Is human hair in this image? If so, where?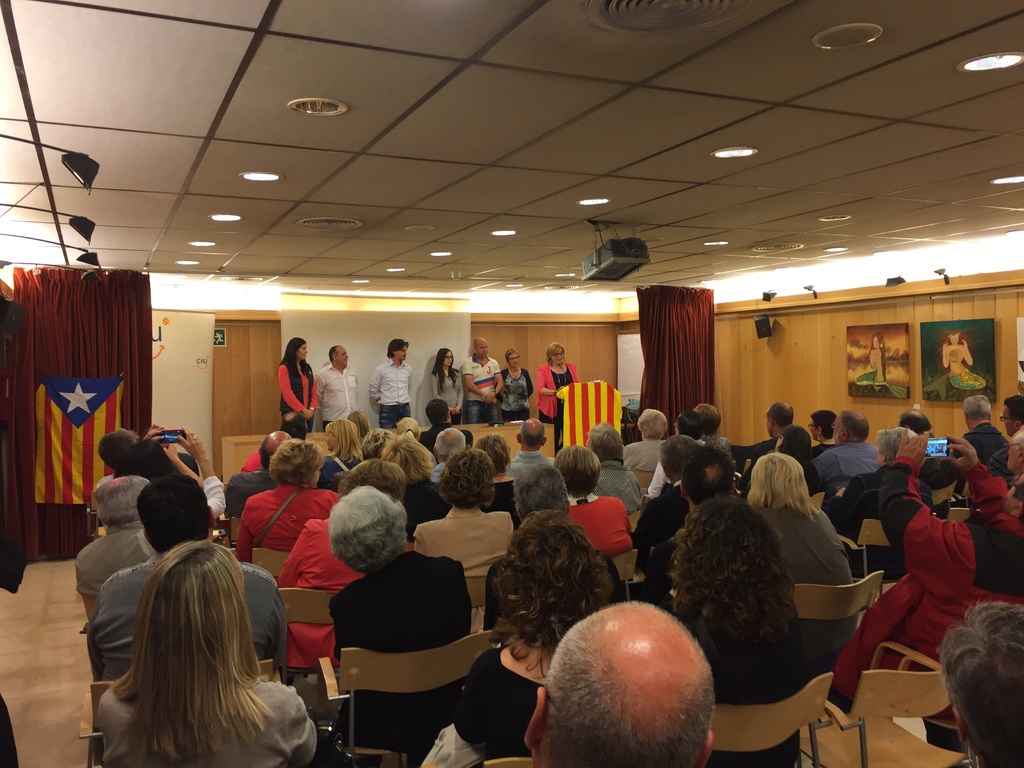
Yes, at bbox=(433, 347, 457, 393).
